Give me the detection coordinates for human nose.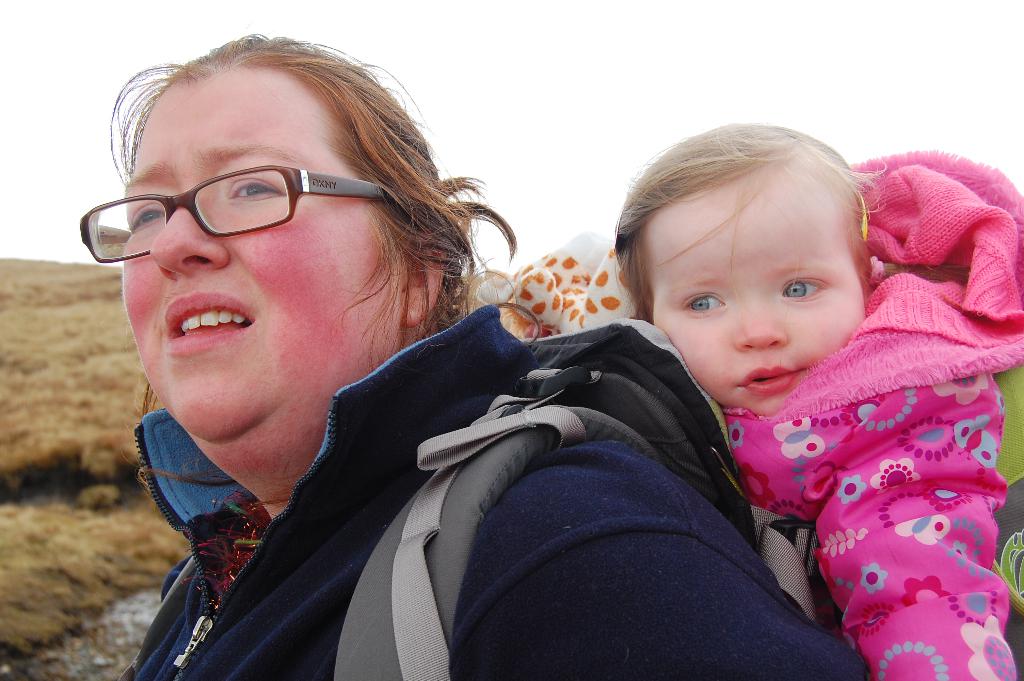
bbox=[734, 296, 789, 352].
